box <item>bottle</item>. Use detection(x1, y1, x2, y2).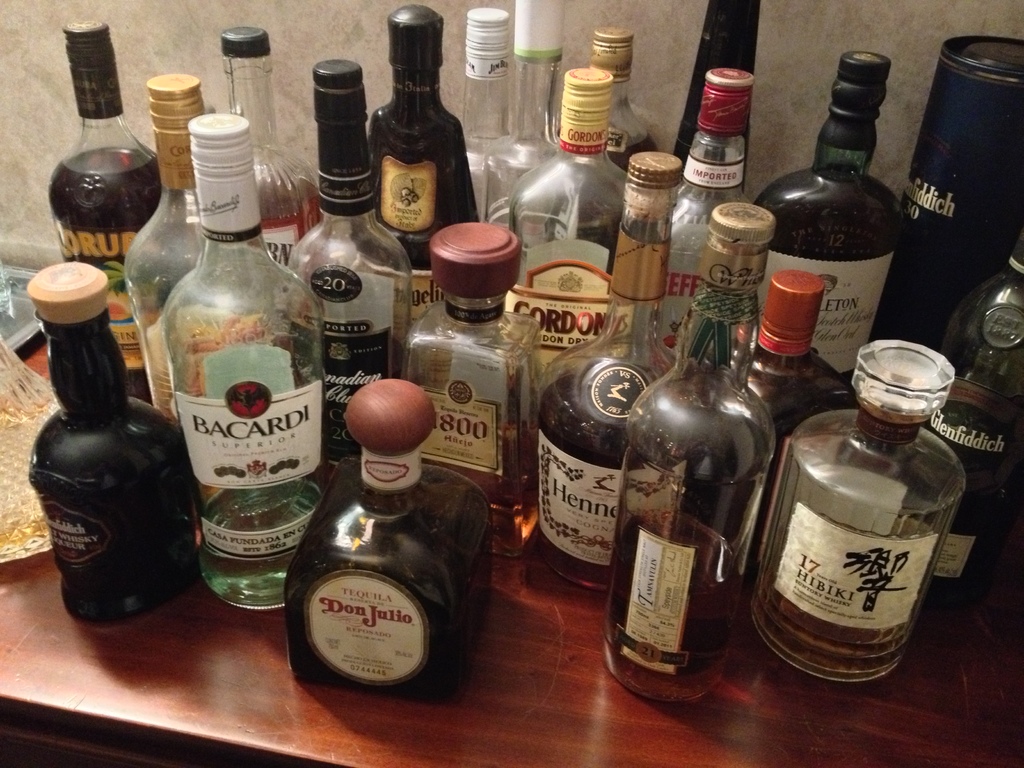
detection(599, 204, 775, 705).
